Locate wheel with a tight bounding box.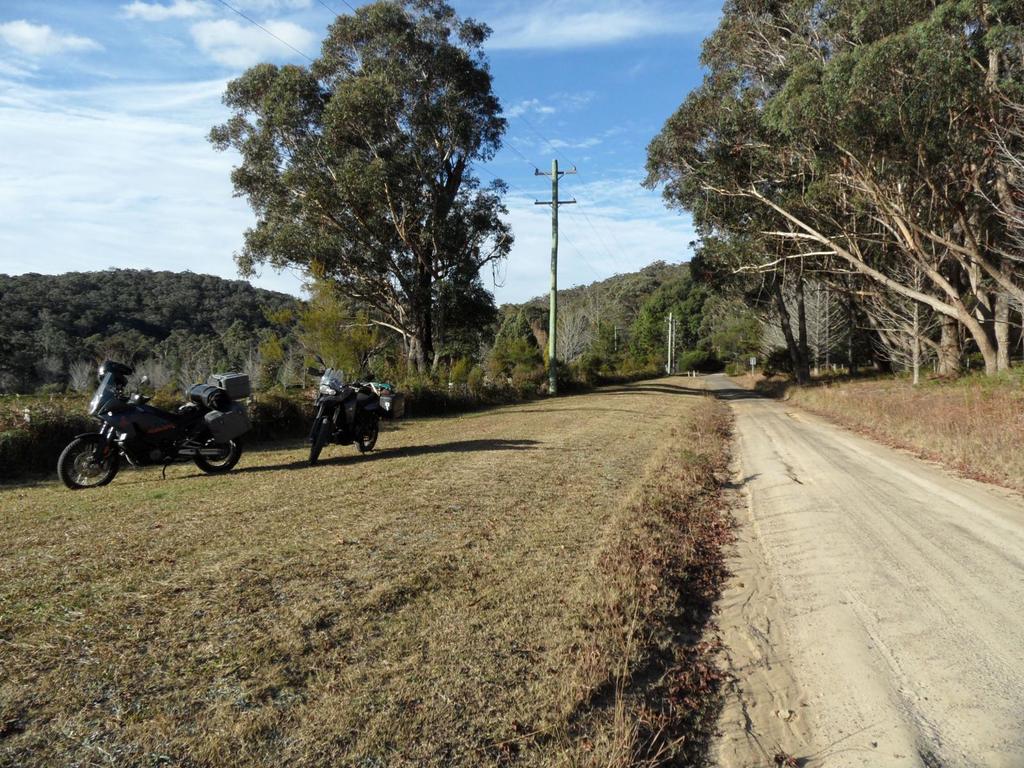
box=[193, 431, 241, 476].
